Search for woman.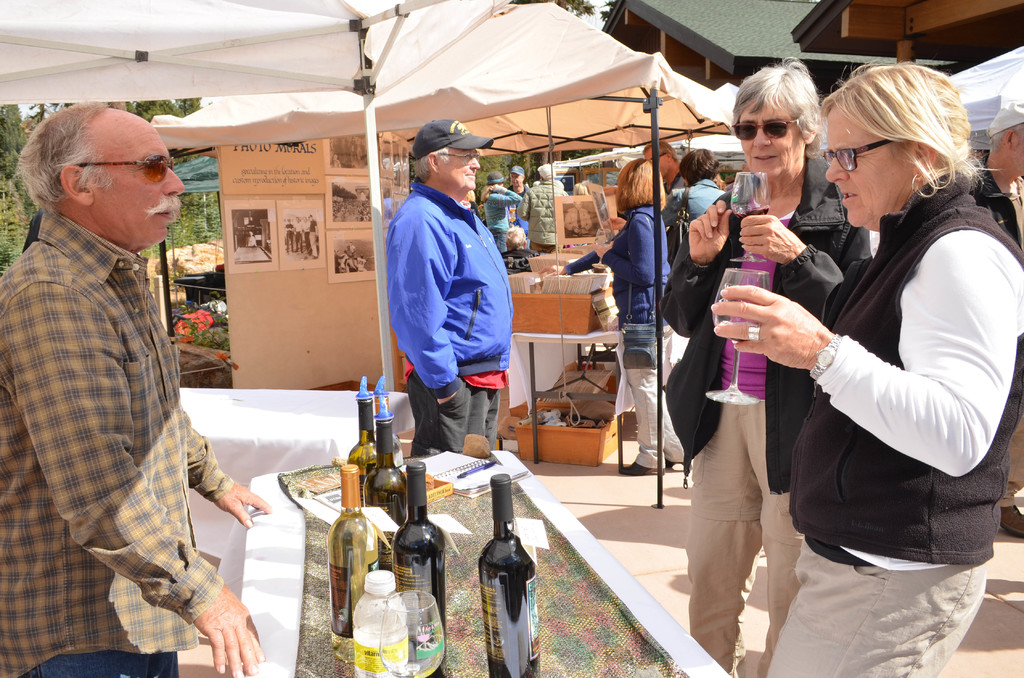
Found at [left=559, top=160, right=684, bottom=479].
